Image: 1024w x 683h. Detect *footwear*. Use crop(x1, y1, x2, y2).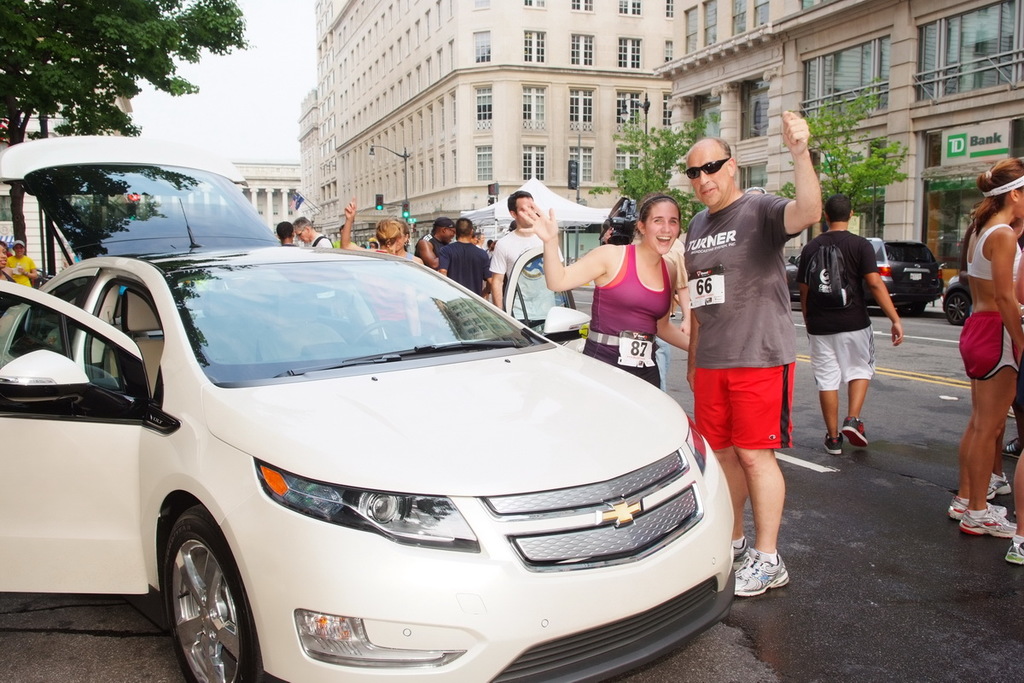
crop(1004, 436, 1023, 458).
